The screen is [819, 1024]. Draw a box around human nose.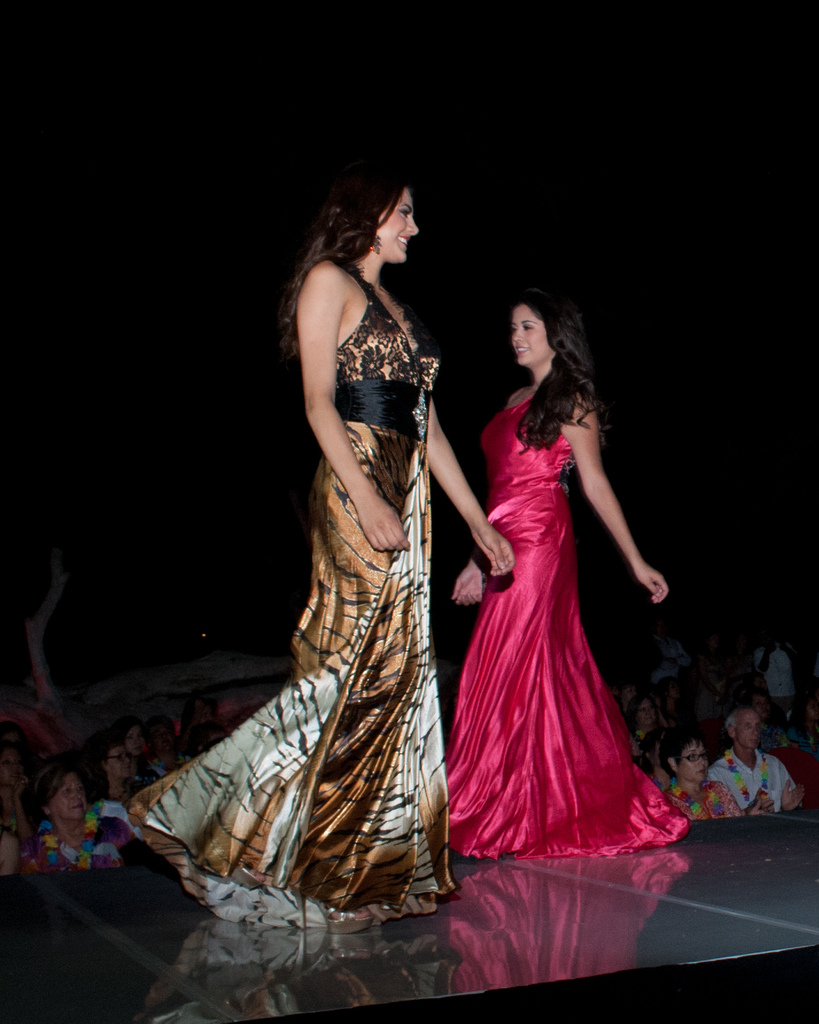
{"left": 410, "top": 215, "right": 420, "bottom": 231}.
